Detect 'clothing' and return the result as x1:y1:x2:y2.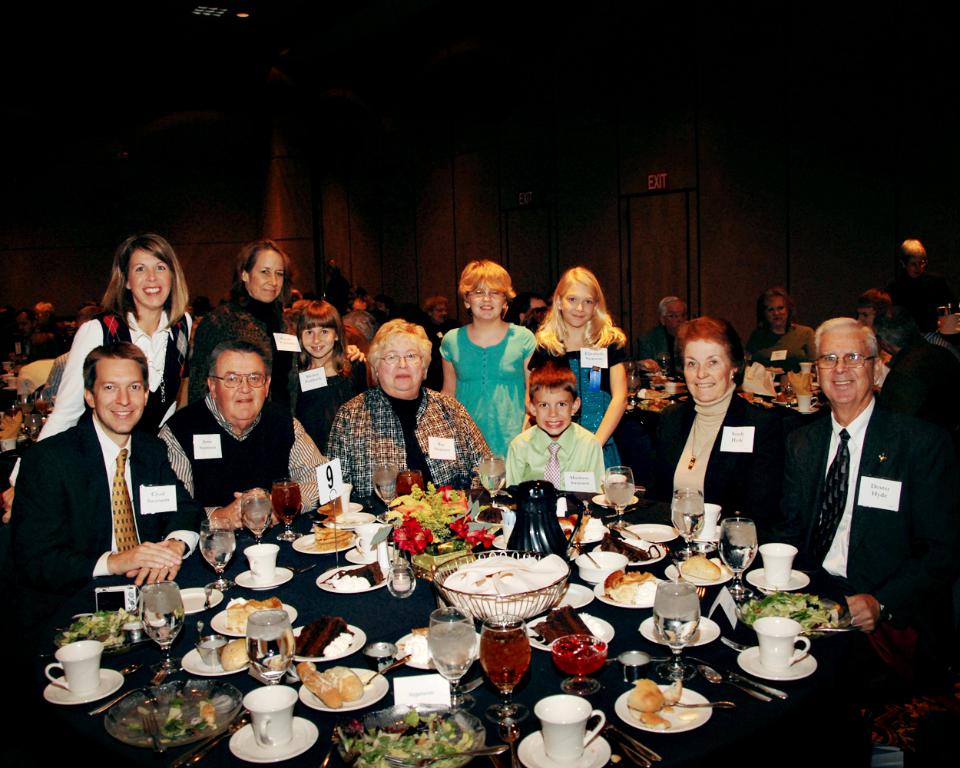
439:323:538:458.
